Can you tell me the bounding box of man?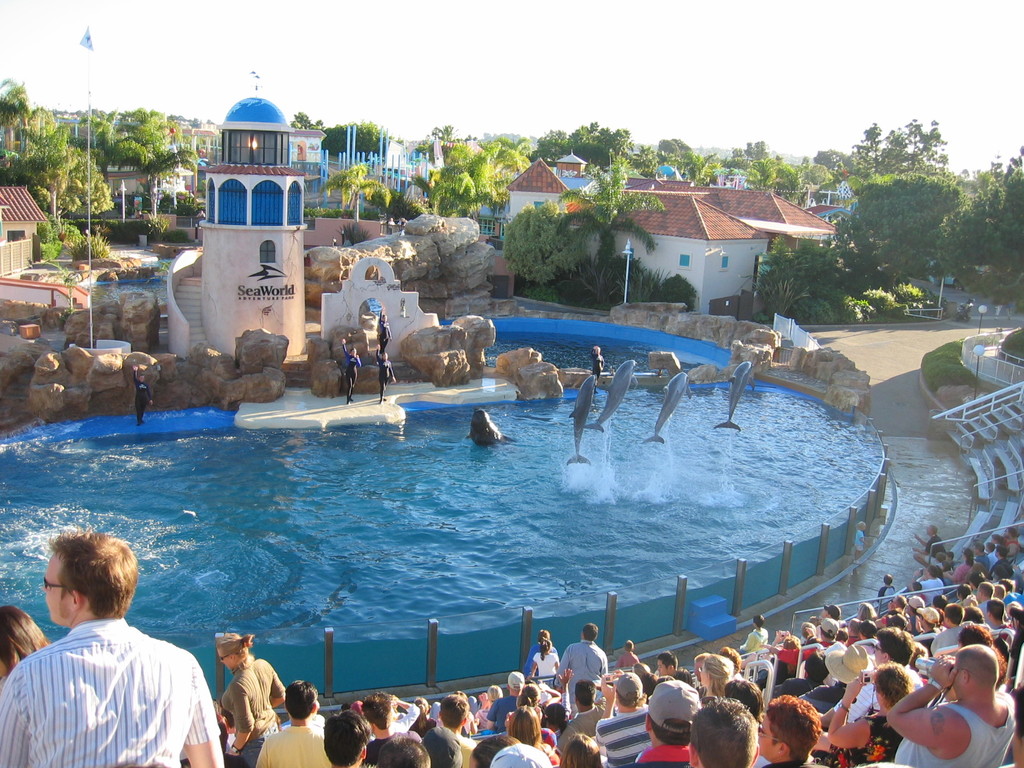
region(551, 621, 611, 717).
